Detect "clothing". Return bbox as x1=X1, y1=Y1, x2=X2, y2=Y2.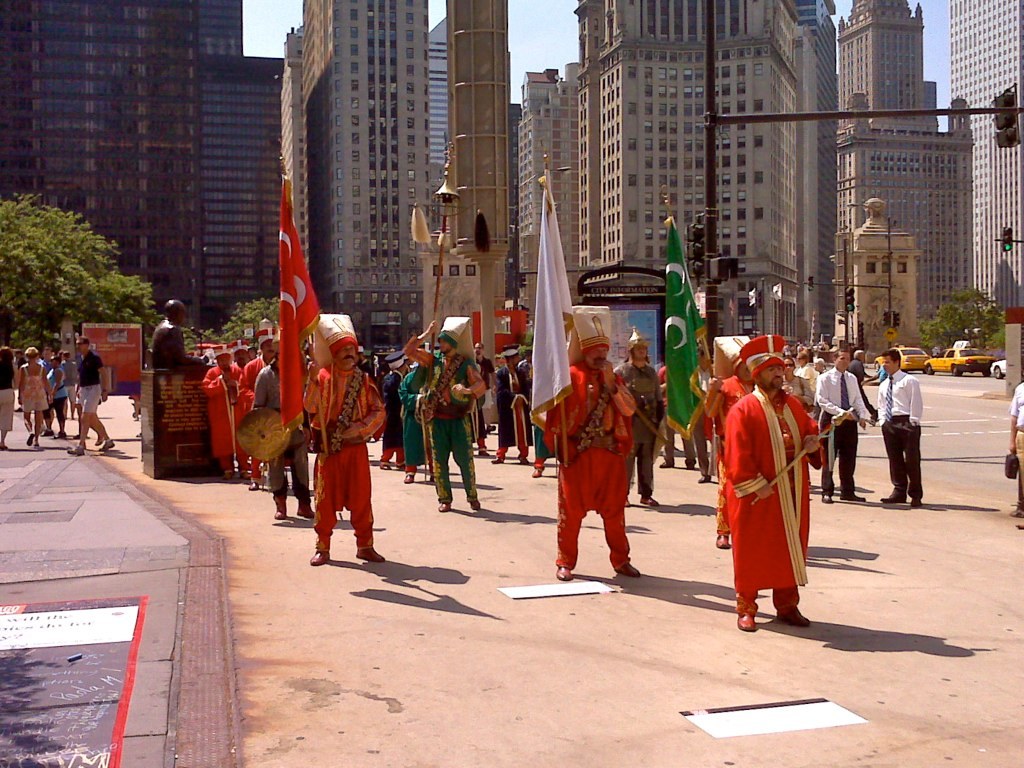
x1=874, y1=367, x2=882, y2=386.
